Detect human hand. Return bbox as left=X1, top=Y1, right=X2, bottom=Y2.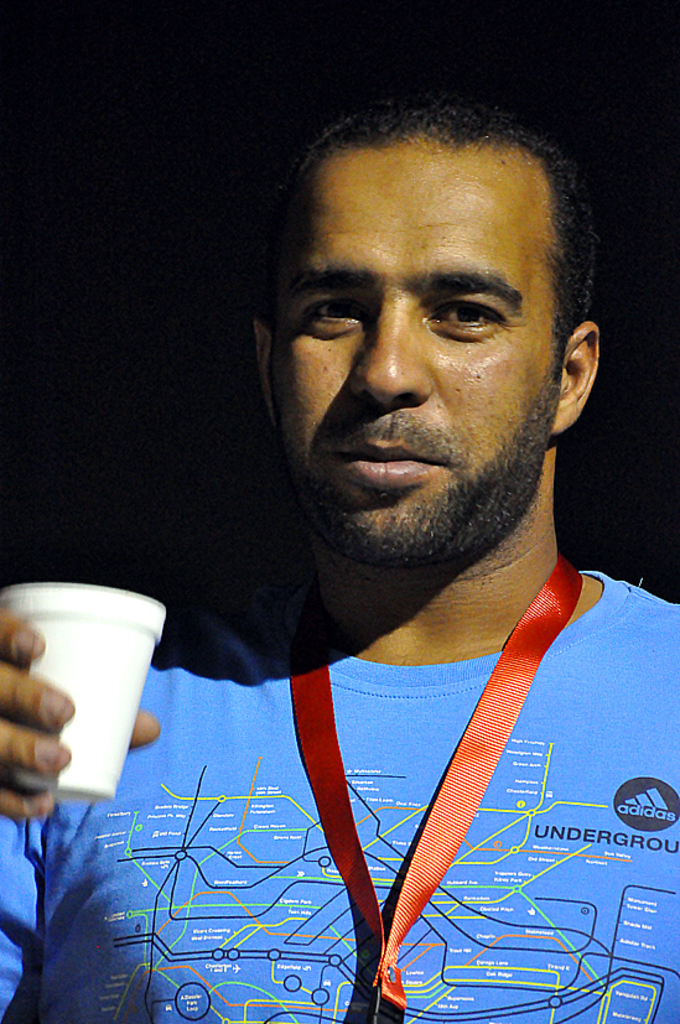
left=0, top=627, right=161, bottom=811.
